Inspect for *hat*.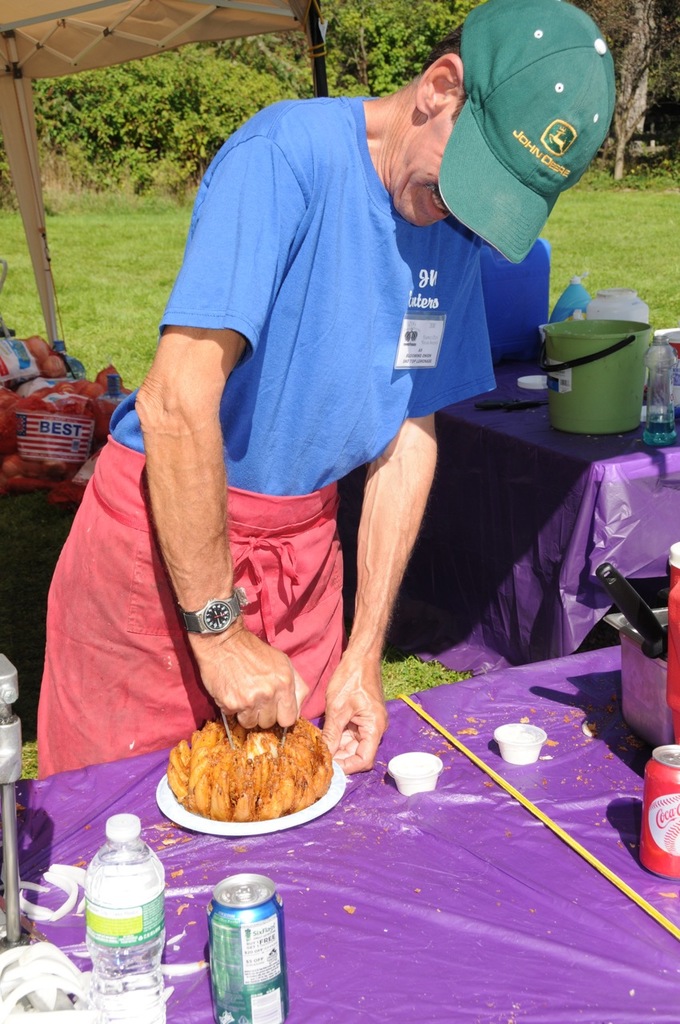
Inspection: BBox(437, 0, 616, 266).
